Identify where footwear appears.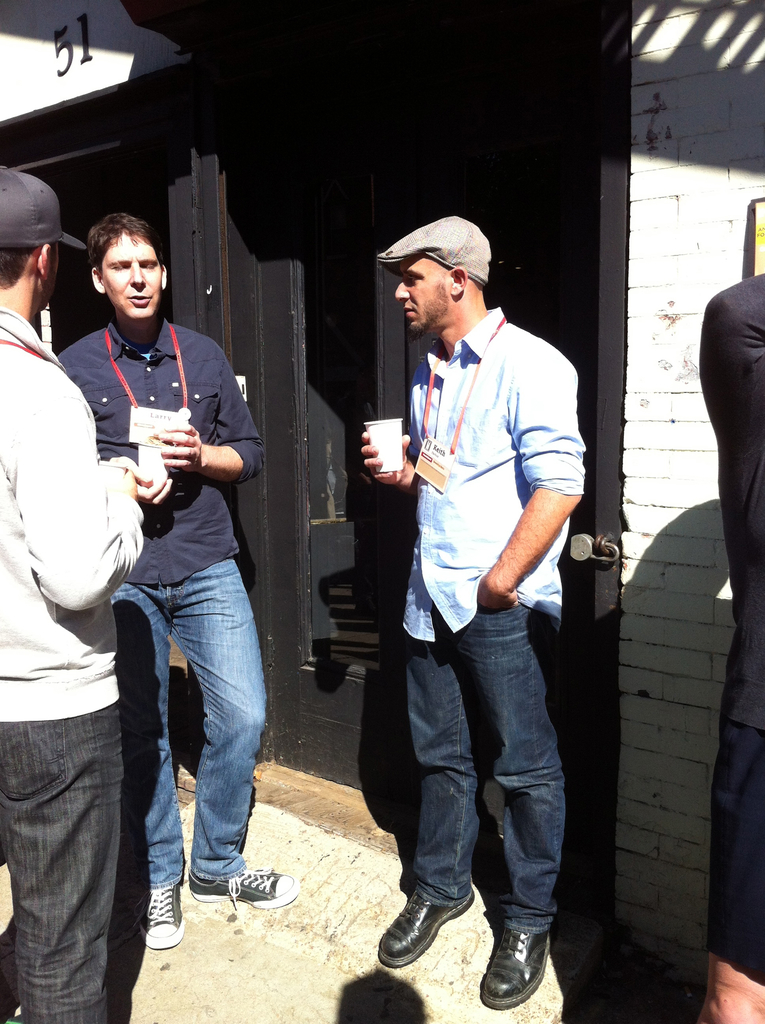
Appears at x1=378, y1=889, x2=474, y2=966.
